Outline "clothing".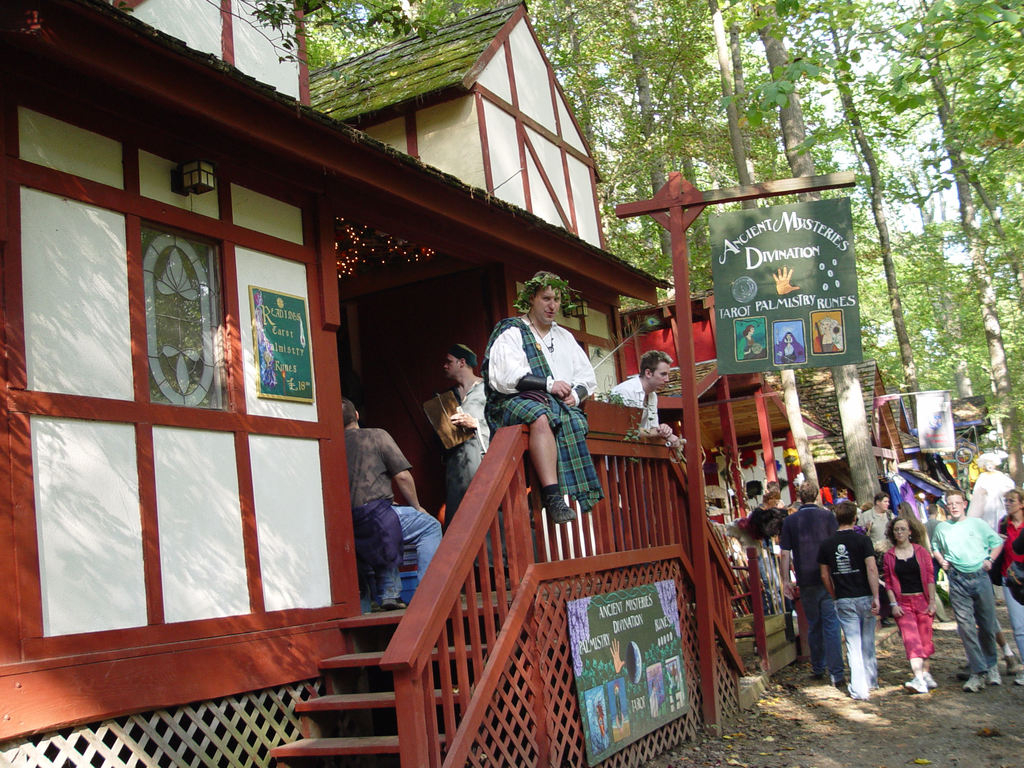
Outline: l=1002, t=520, r=1023, b=664.
